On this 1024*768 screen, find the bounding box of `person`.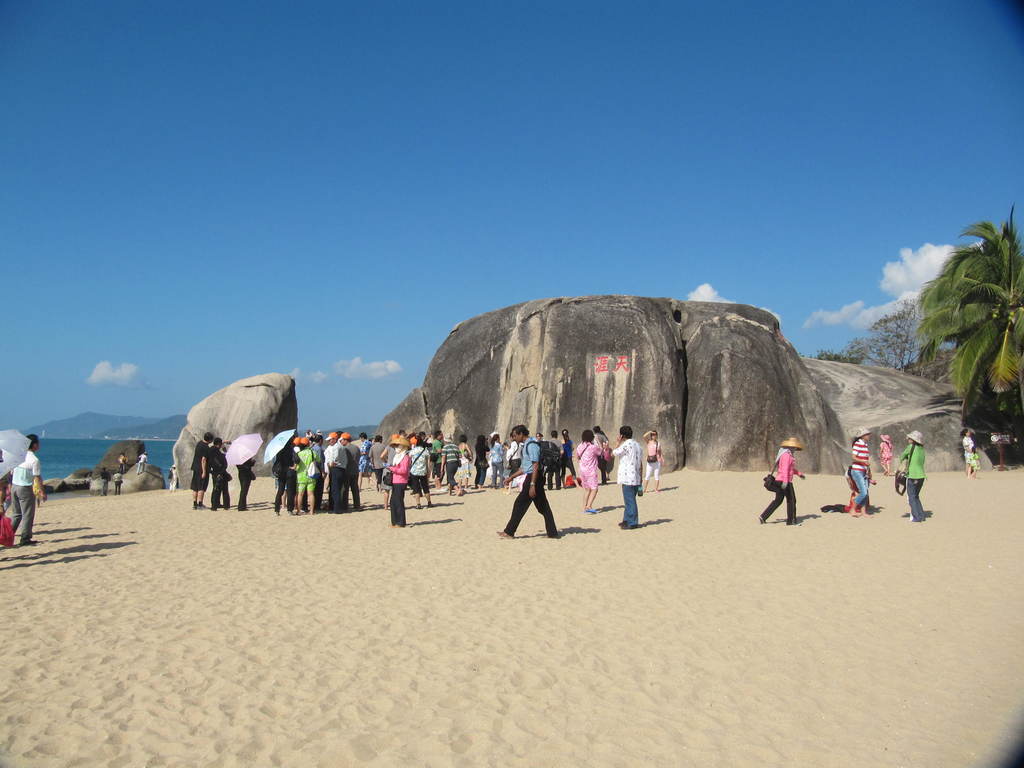
Bounding box: (left=642, top=431, right=666, bottom=495).
